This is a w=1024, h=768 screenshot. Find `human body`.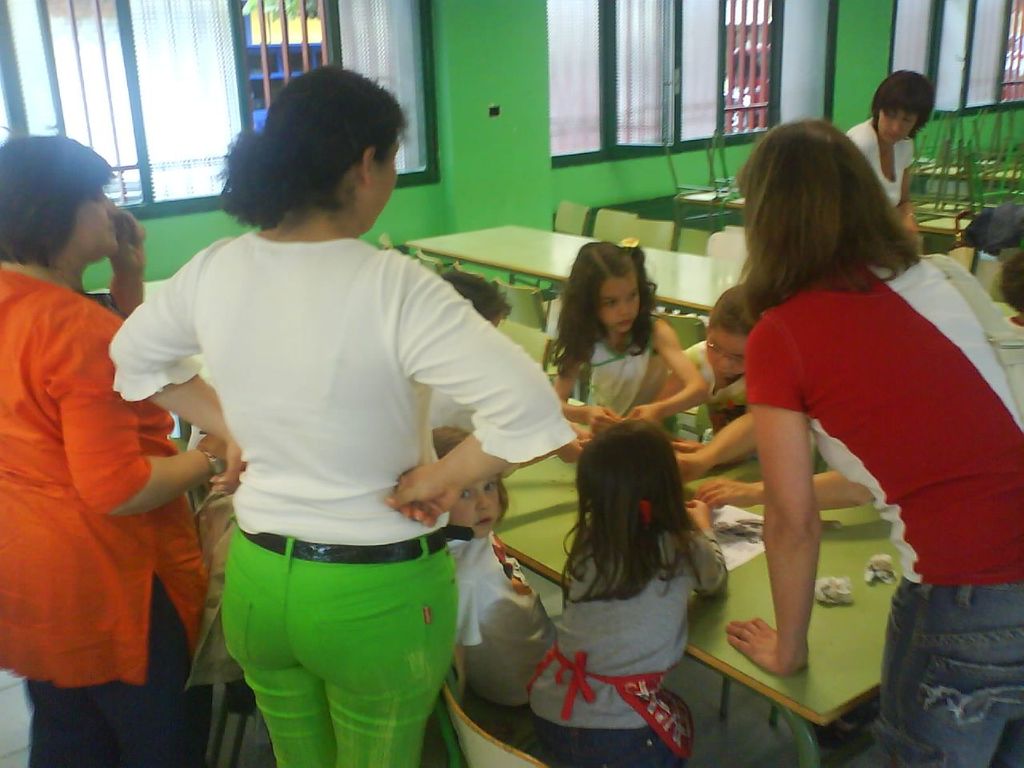
Bounding box: rect(118, 100, 518, 767).
